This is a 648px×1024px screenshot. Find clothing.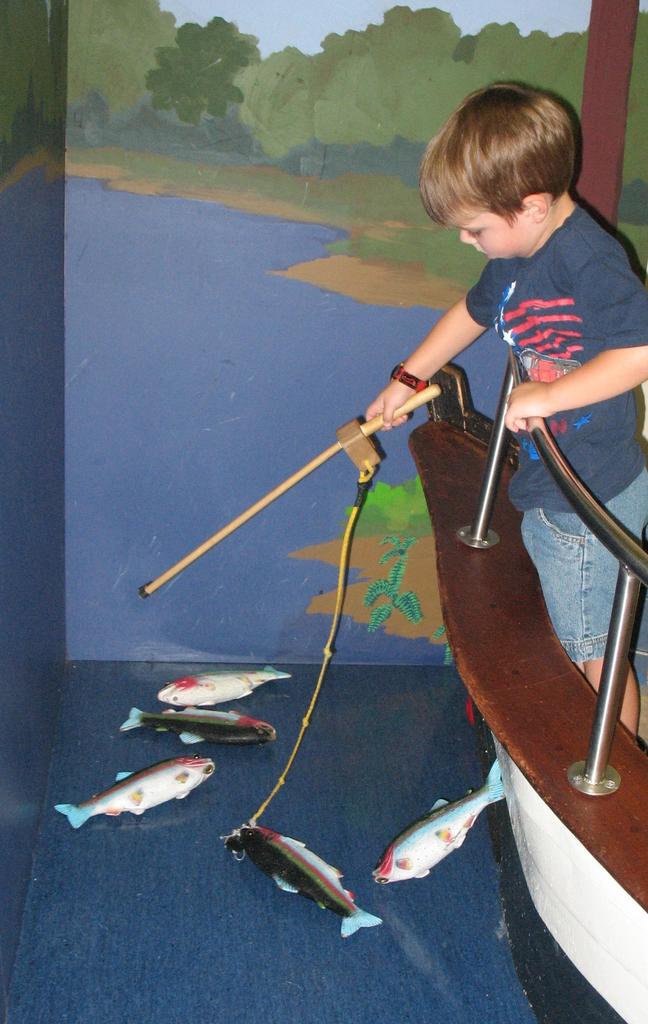
Bounding box: 416, 122, 631, 614.
